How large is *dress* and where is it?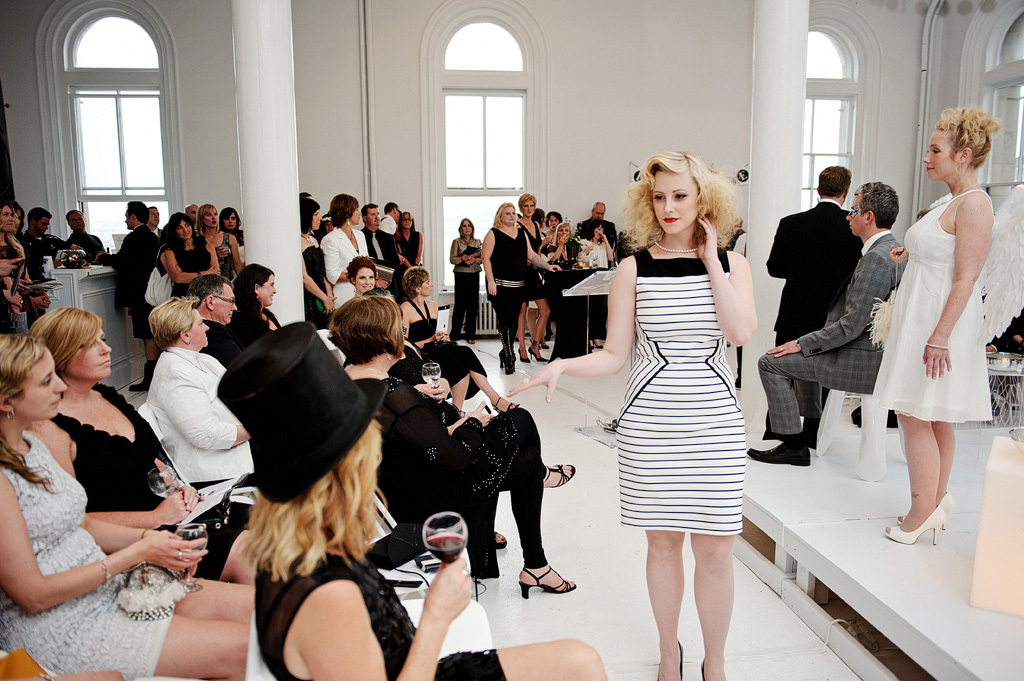
Bounding box: rect(253, 543, 507, 680).
